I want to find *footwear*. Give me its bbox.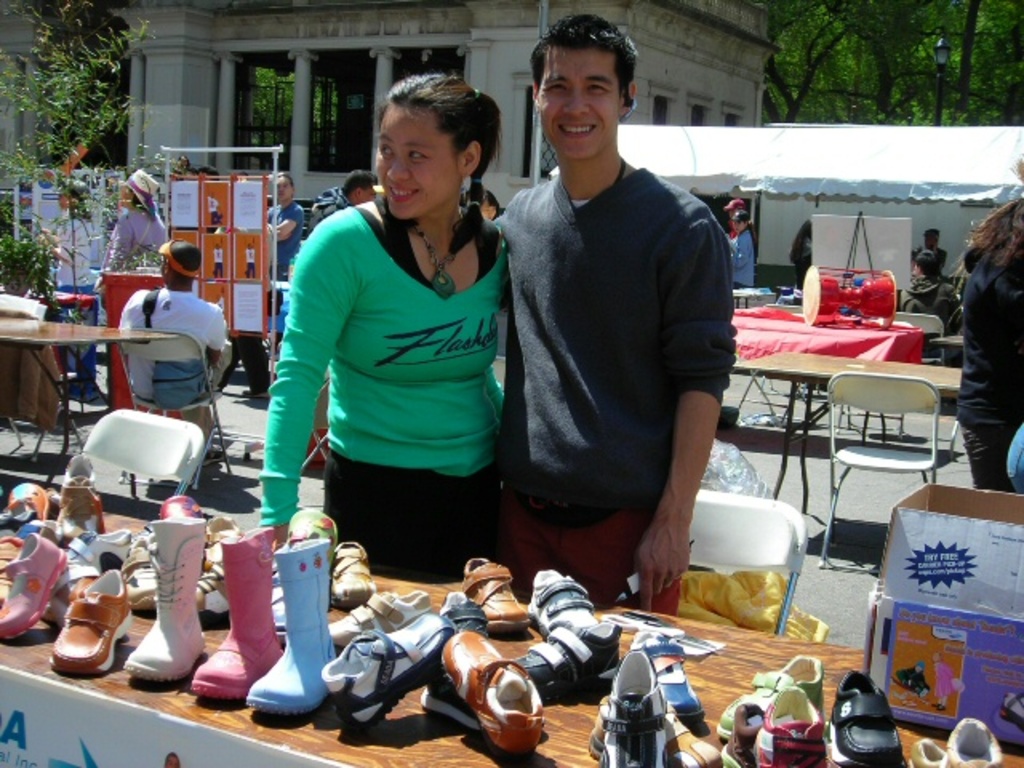
(x1=198, y1=504, x2=238, y2=622).
